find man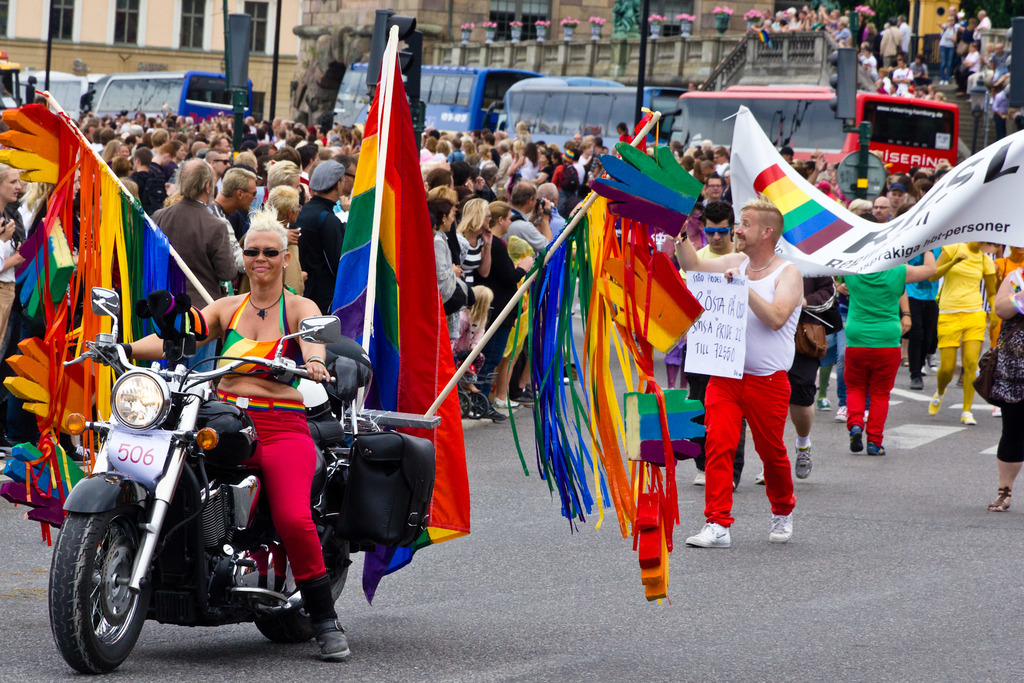
box(661, 197, 805, 550)
